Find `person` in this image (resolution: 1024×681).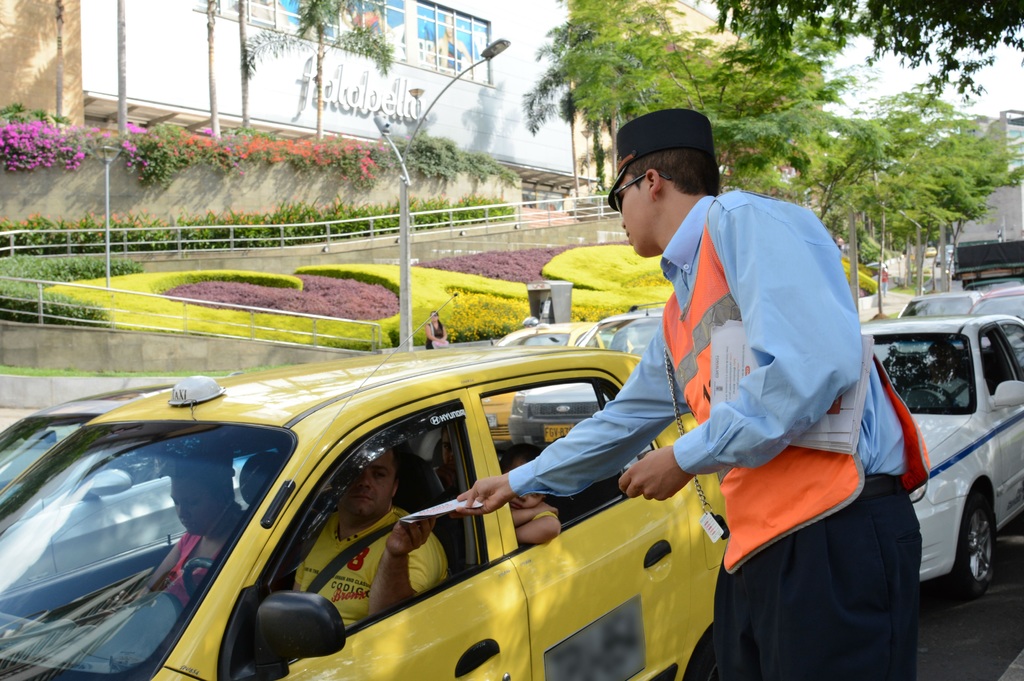
<bbox>456, 110, 927, 680</bbox>.
